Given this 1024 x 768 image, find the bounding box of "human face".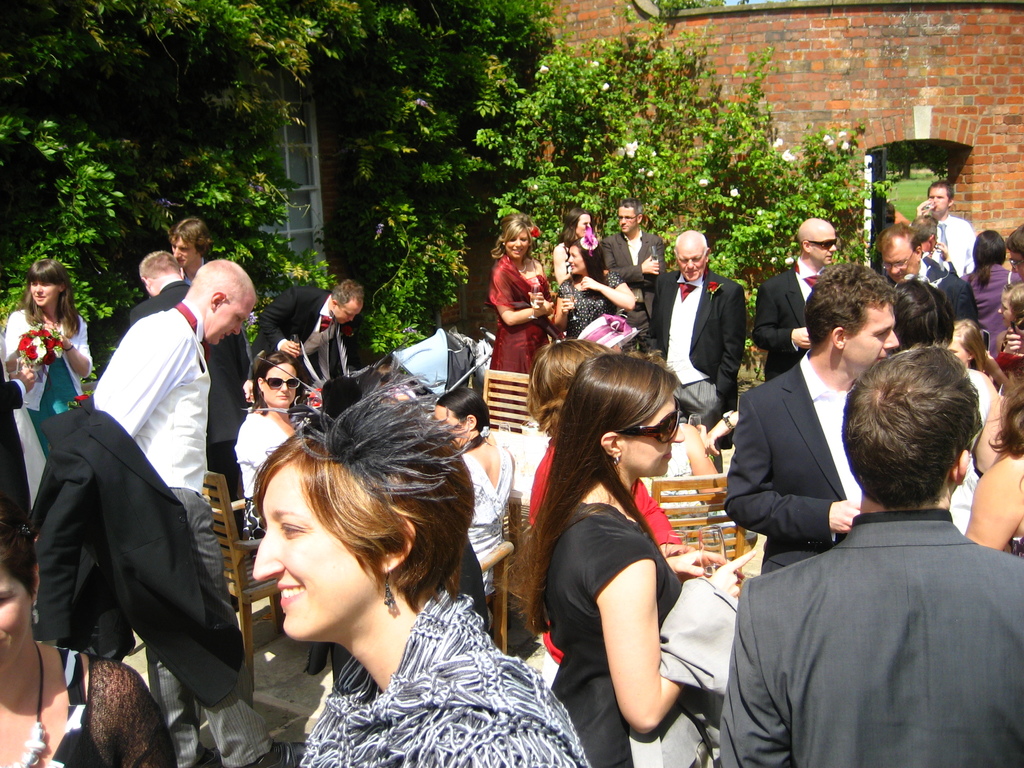
detection(259, 360, 300, 410).
